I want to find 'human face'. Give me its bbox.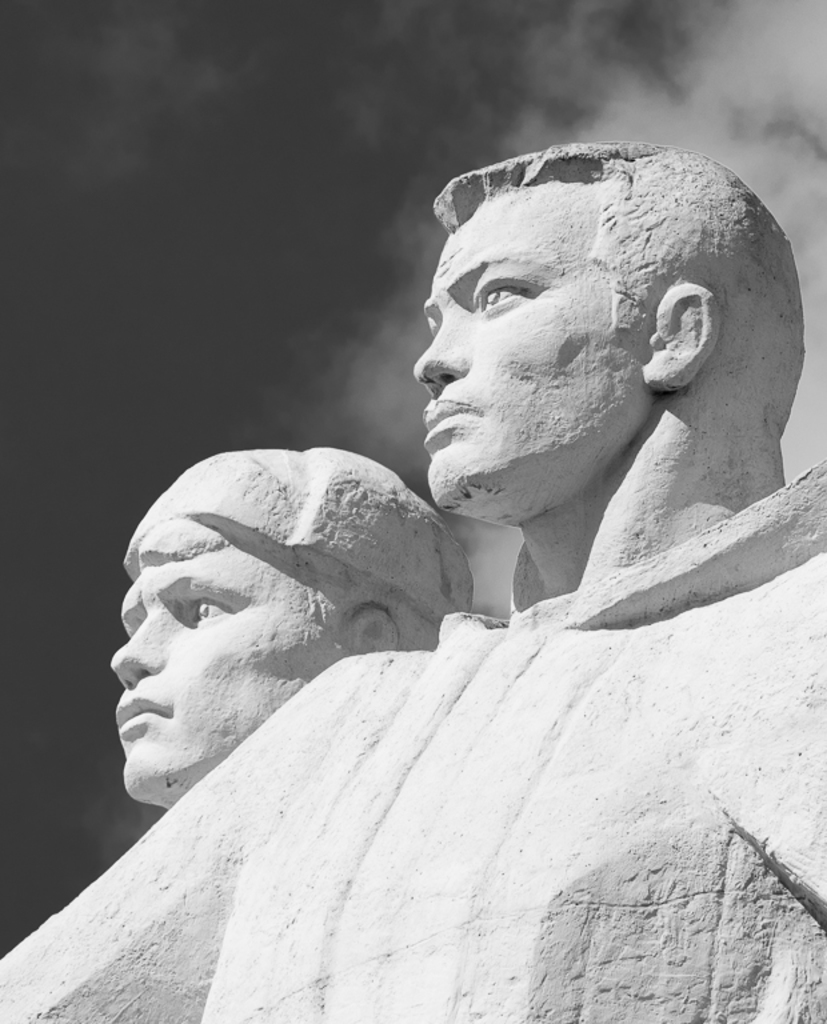
411, 235, 652, 513.
